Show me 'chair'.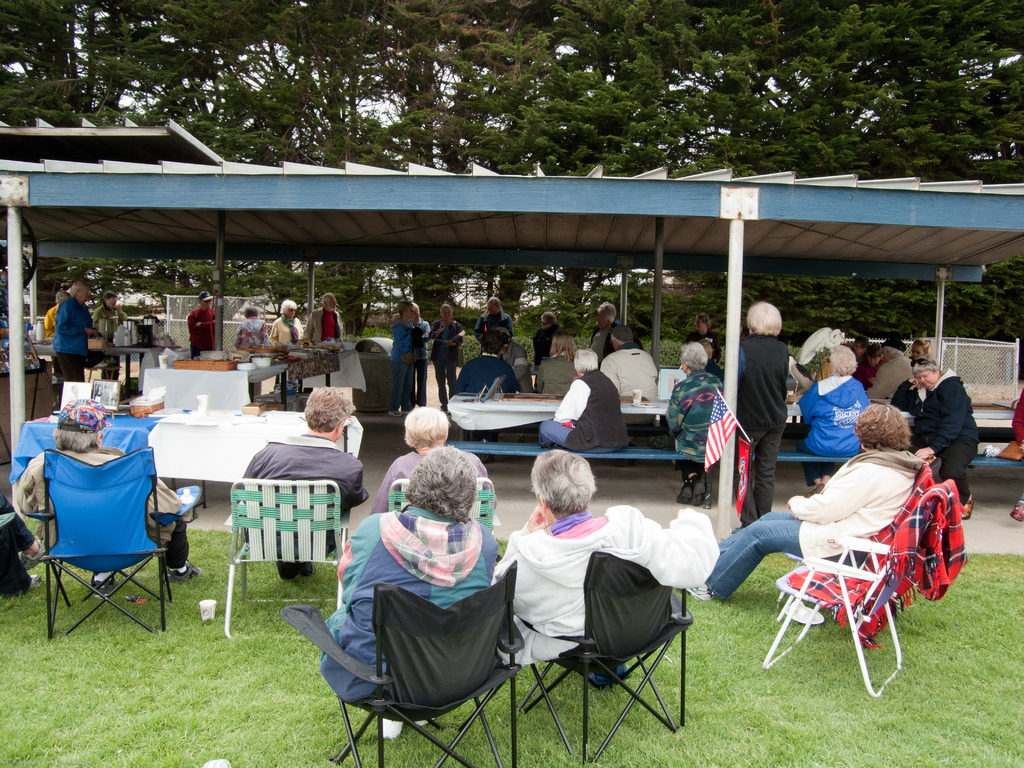
'chair' is here: box=[26, 428, 178, 654].
